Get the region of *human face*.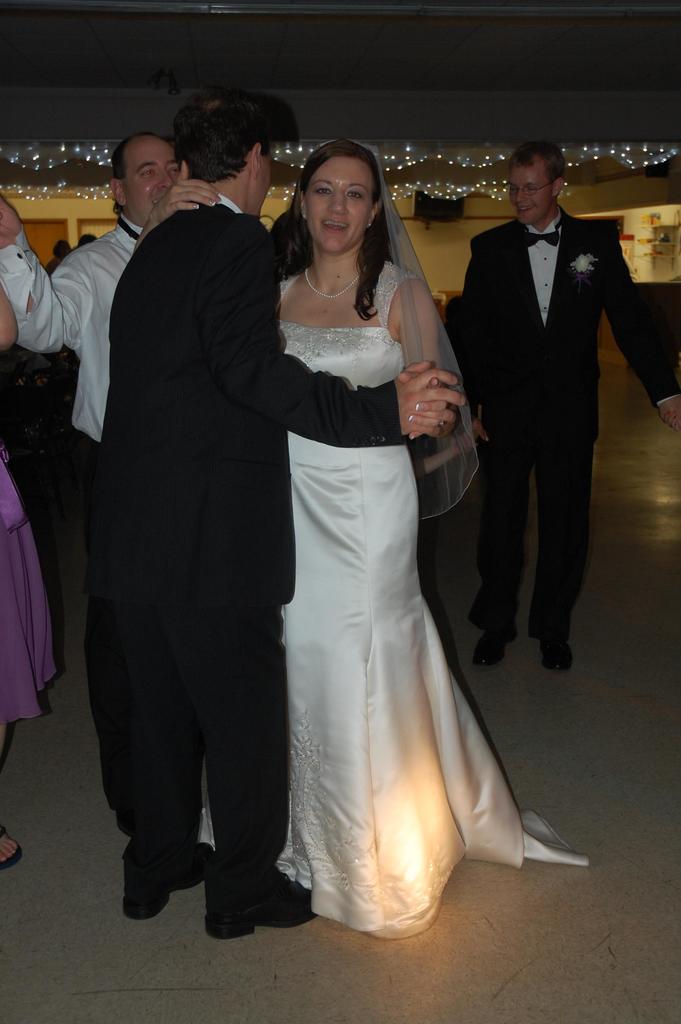
box(303, 154, 375, 254).
